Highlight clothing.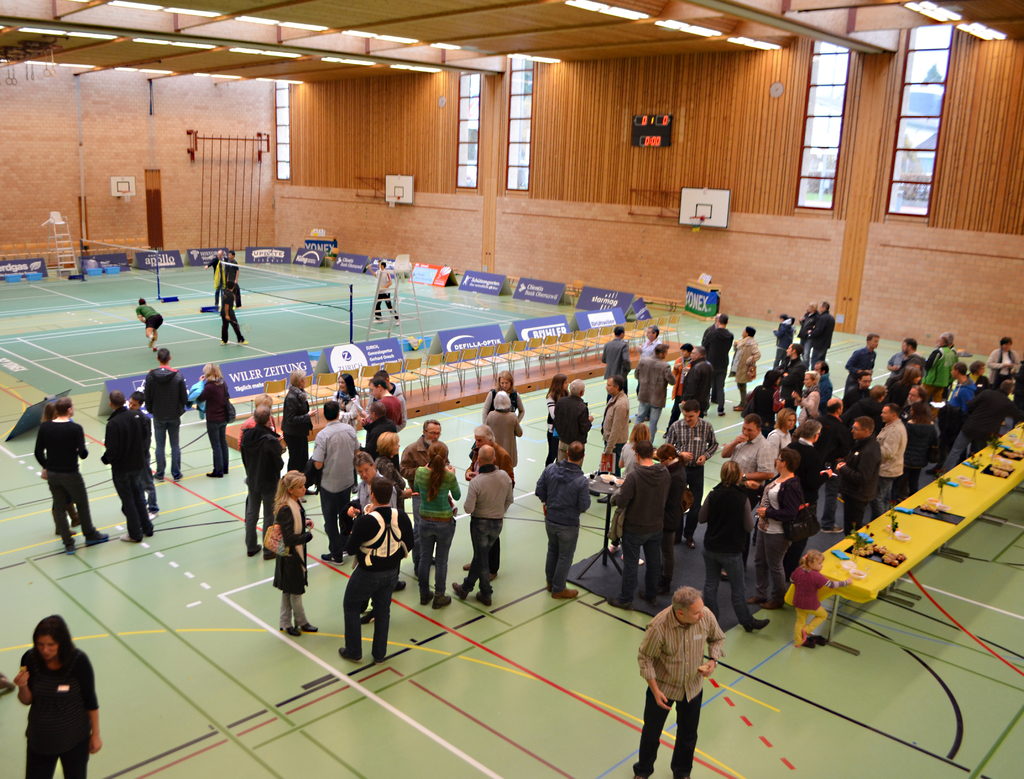
Highlighted region: 310:418:363:555.
